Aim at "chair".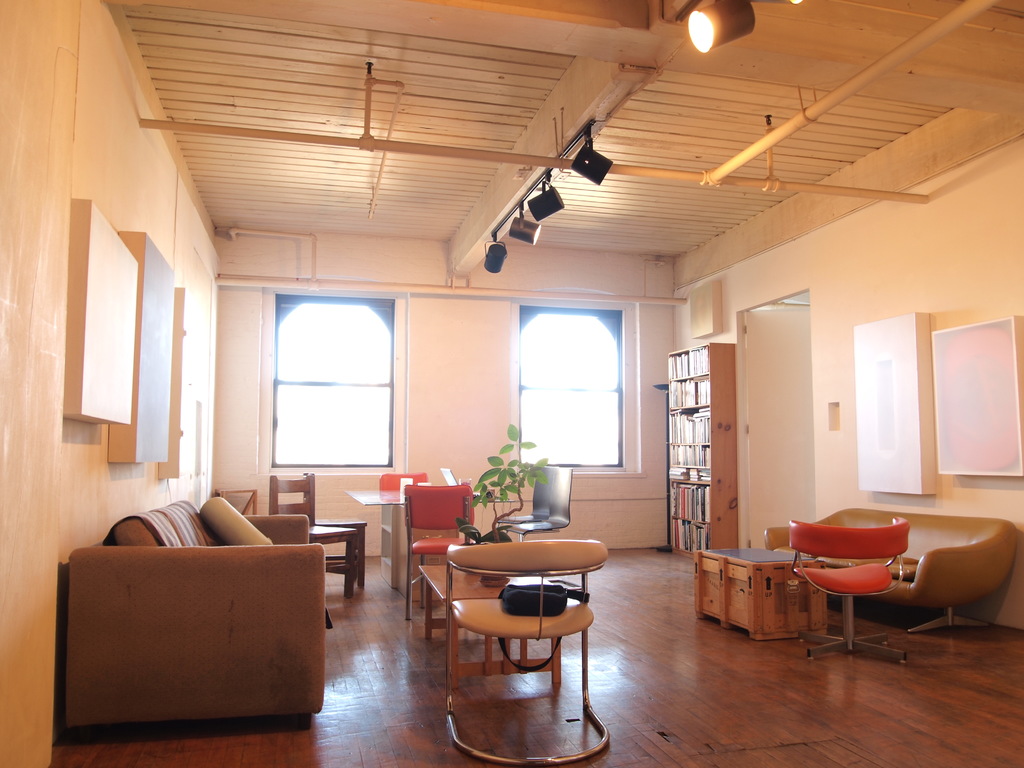
Aimed at region(401, 486, 474, 632).
